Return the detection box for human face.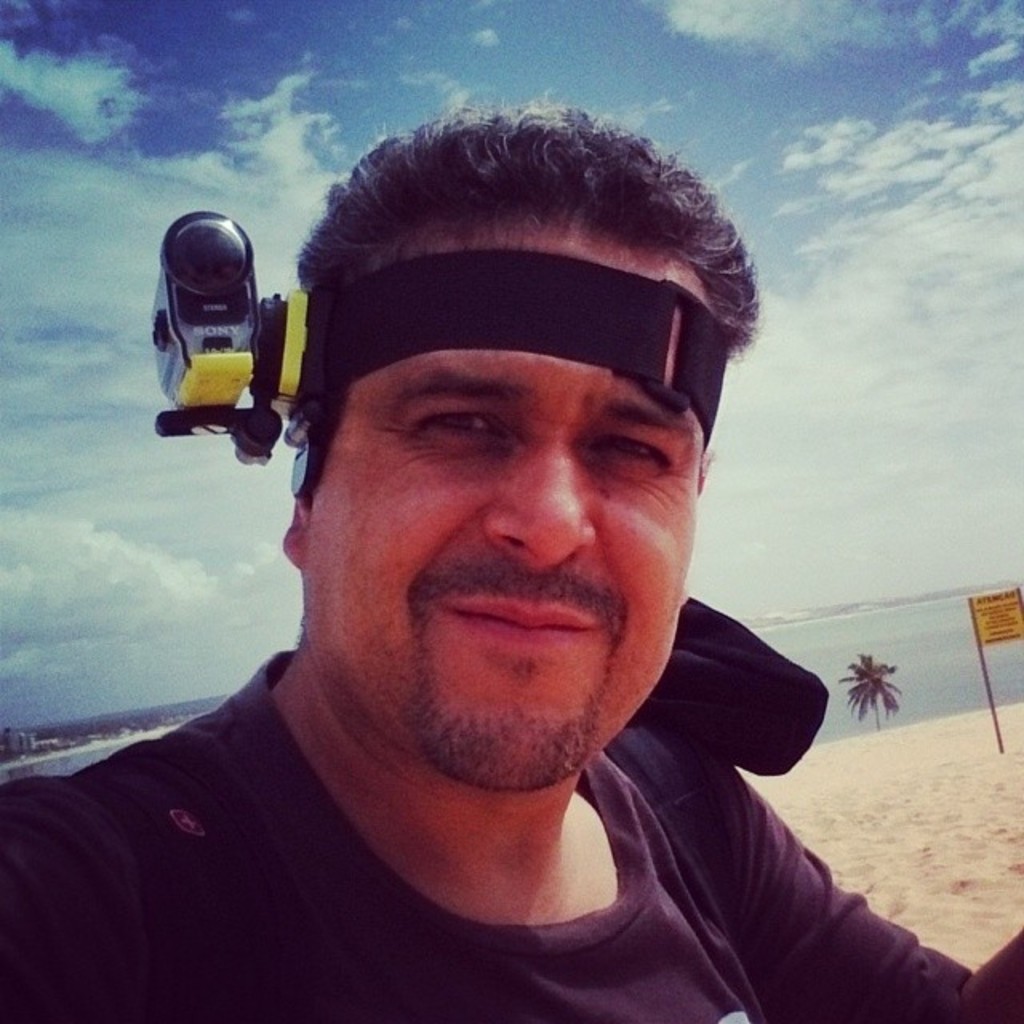
box(304, 246, 731, 789).
